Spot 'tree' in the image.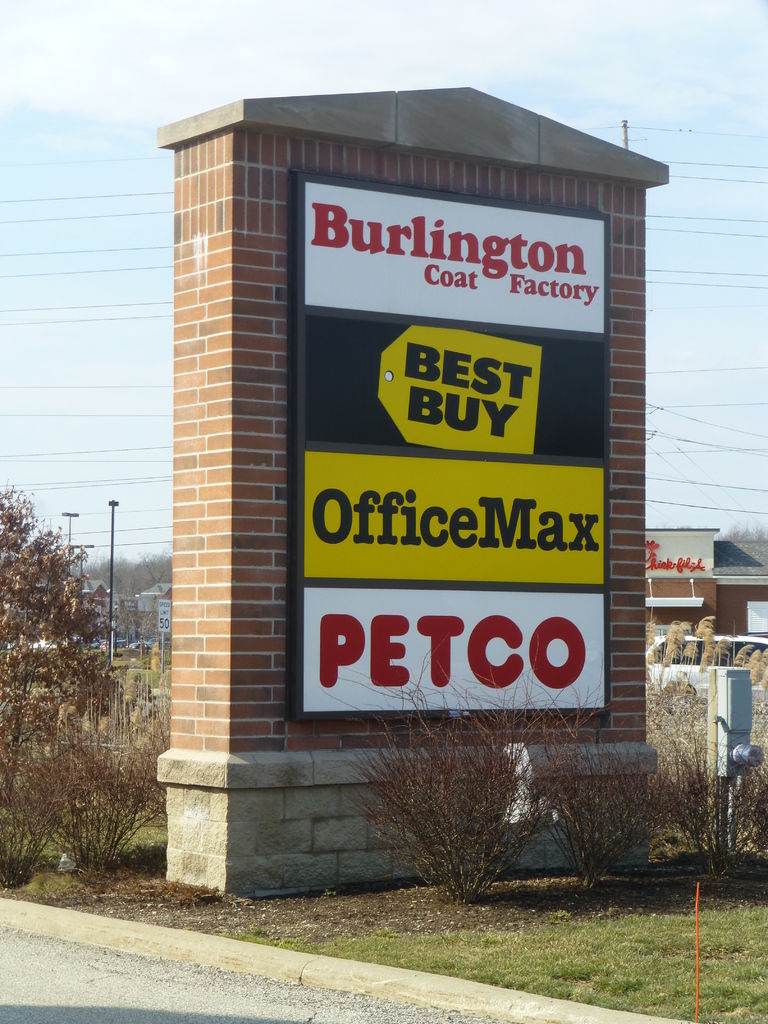
'tree' found at 721/519/767/573.
